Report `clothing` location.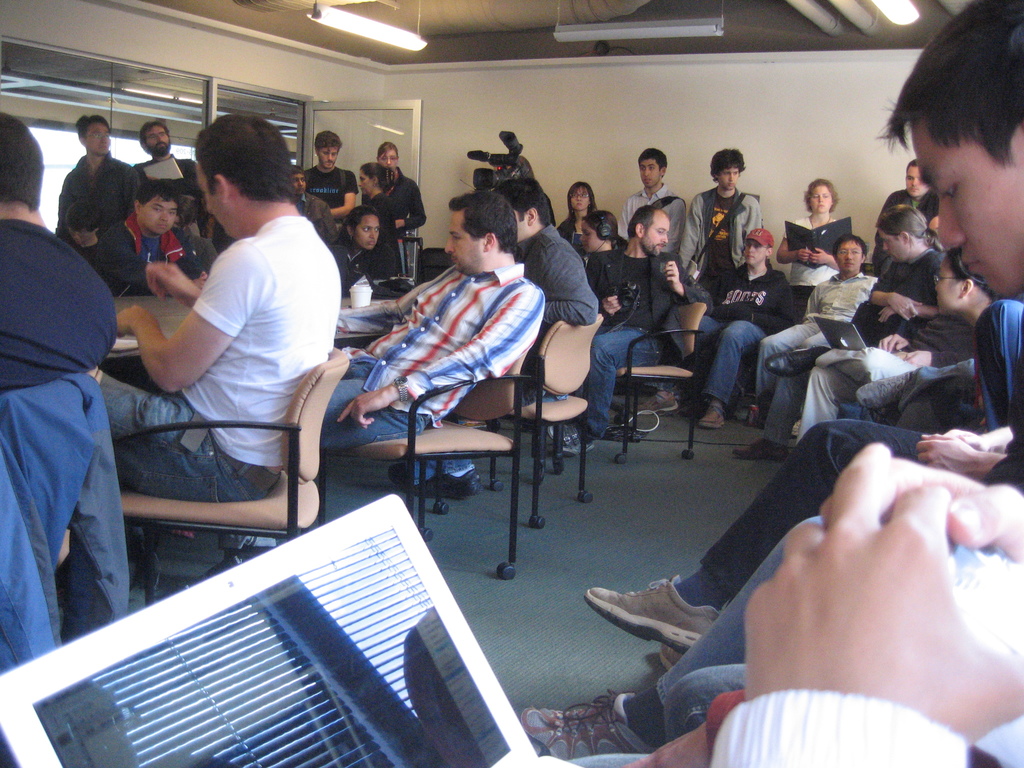
Report: 218,259,545,550.
